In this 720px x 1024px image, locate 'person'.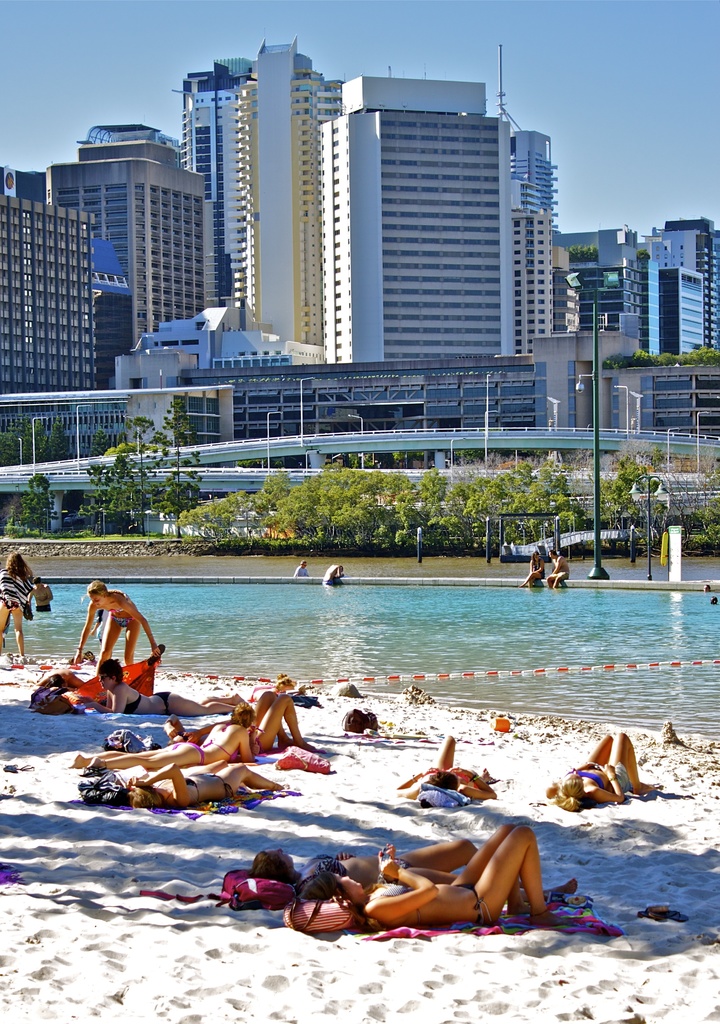
Bounding box: (left=27, top=574, right=55, bottom=611).
